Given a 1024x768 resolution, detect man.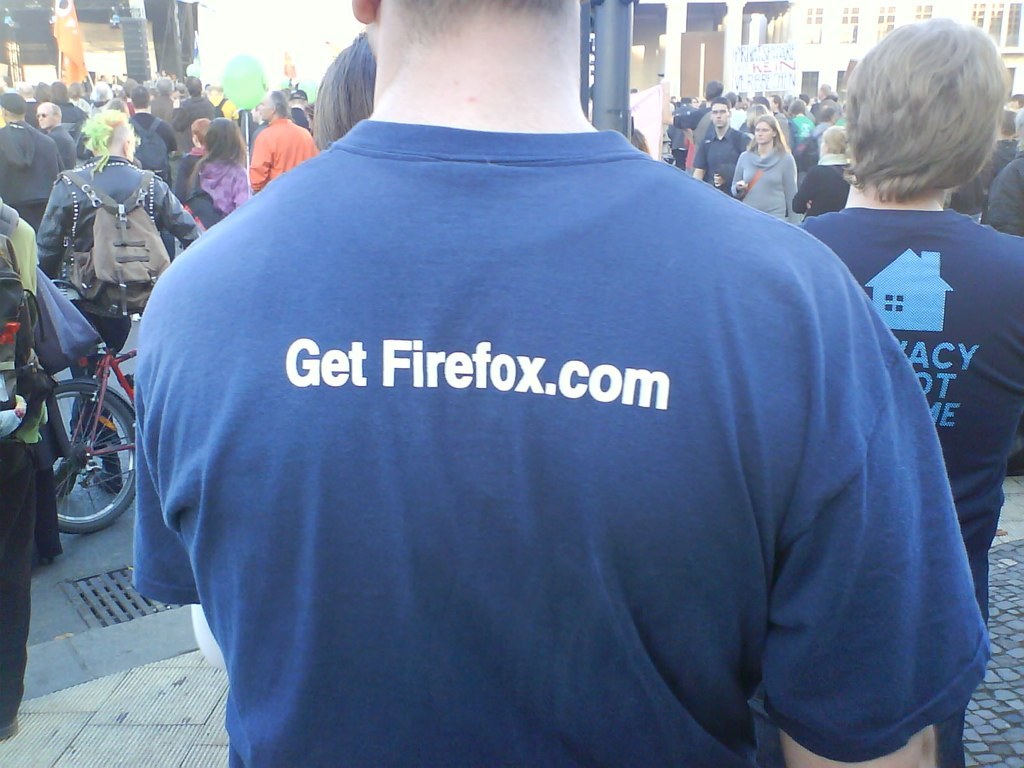
pyautogui.locateOnScreen(0, 19, 336, 508).
